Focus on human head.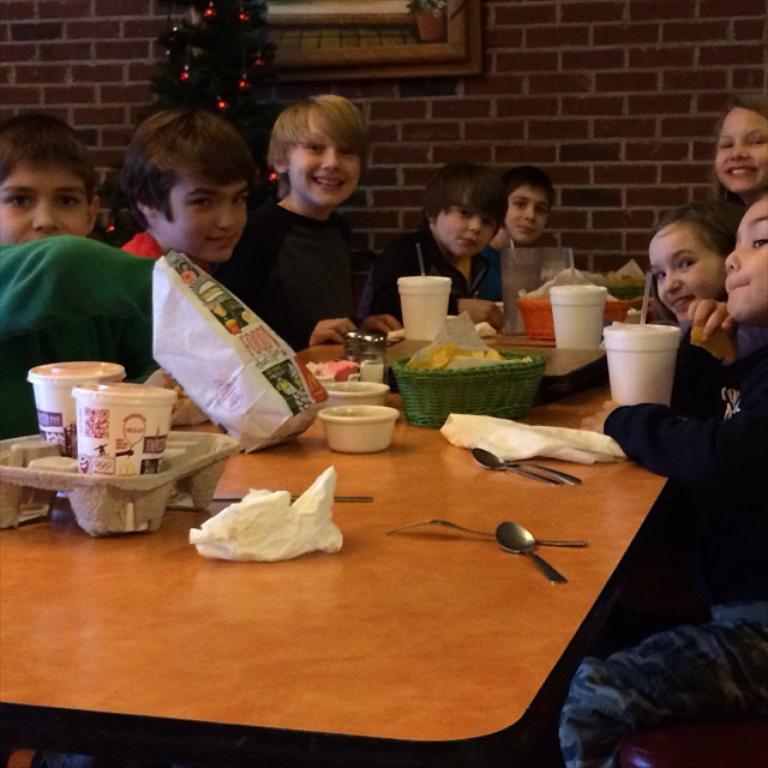
Focused at (643,193,730,326).
